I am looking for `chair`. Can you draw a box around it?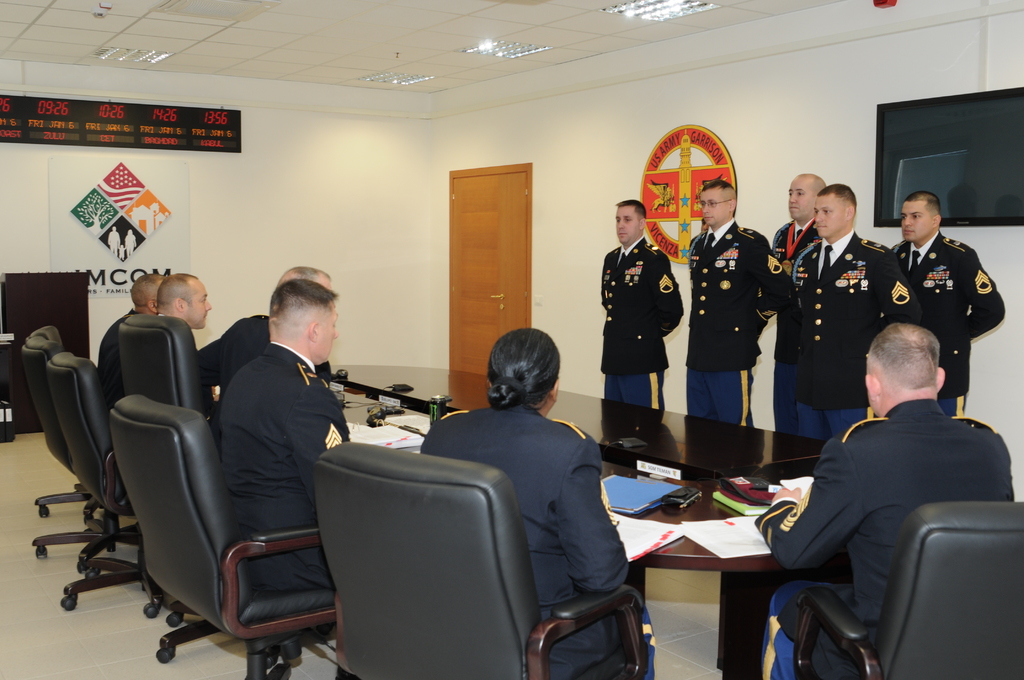
Sure, the bounding box is region(309, 439, 648, 679).
